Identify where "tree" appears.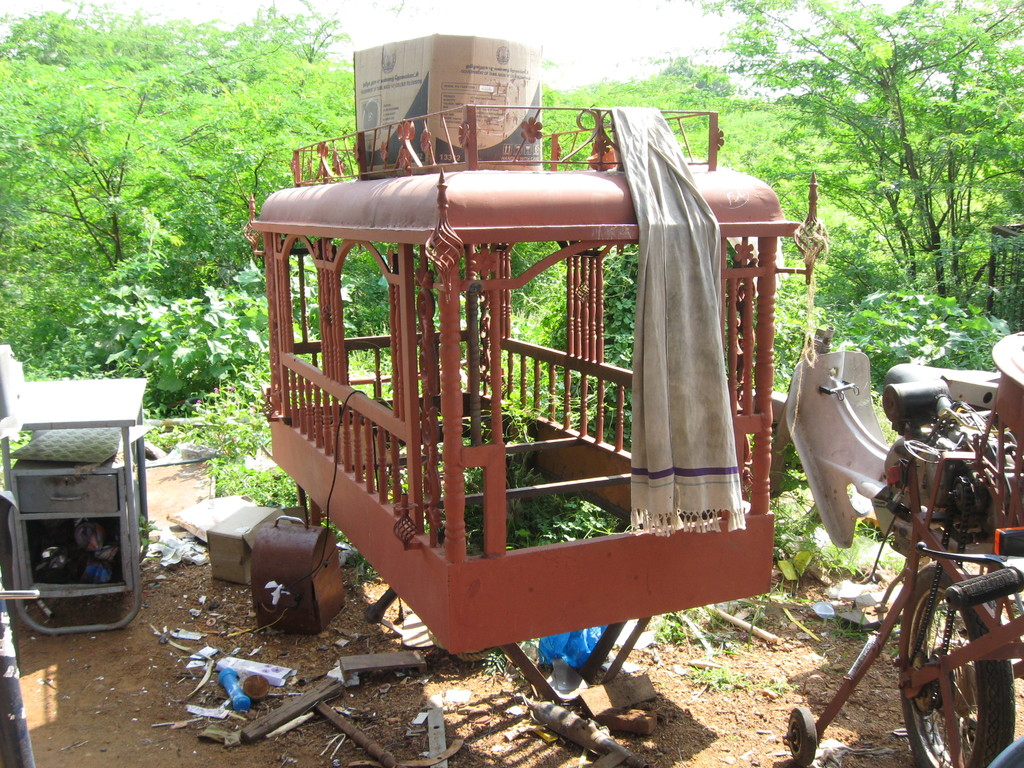
Appears at detection(671, 3, 1023, 311).
